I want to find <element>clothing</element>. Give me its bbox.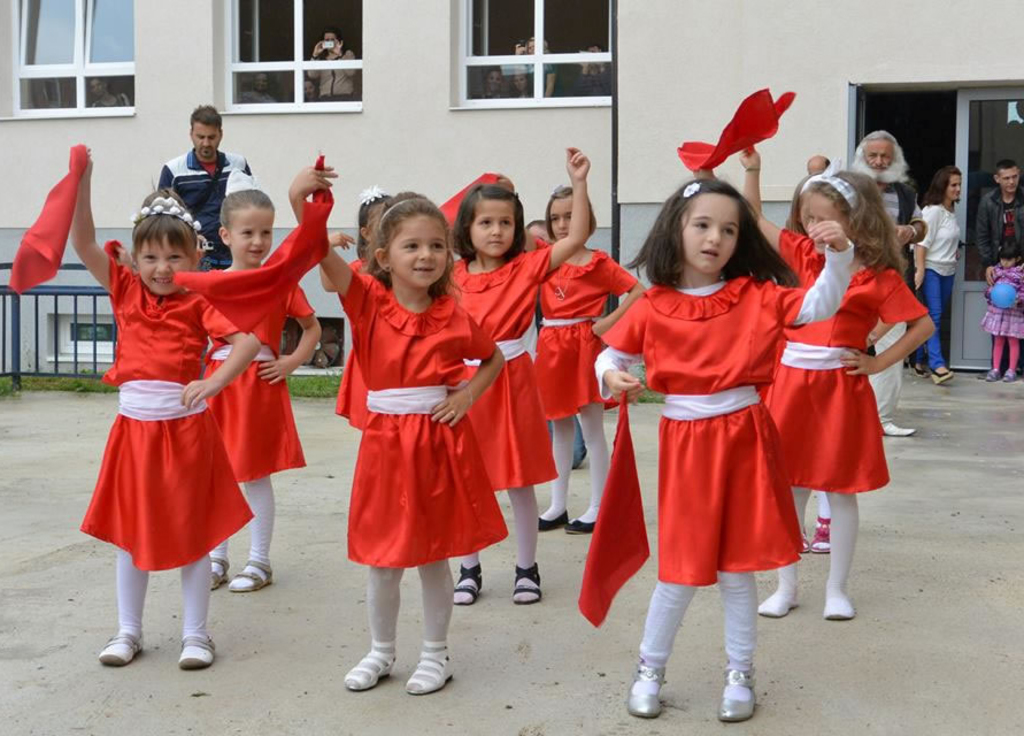
[x1=979, y1=264, x2=1021, y2=338].
